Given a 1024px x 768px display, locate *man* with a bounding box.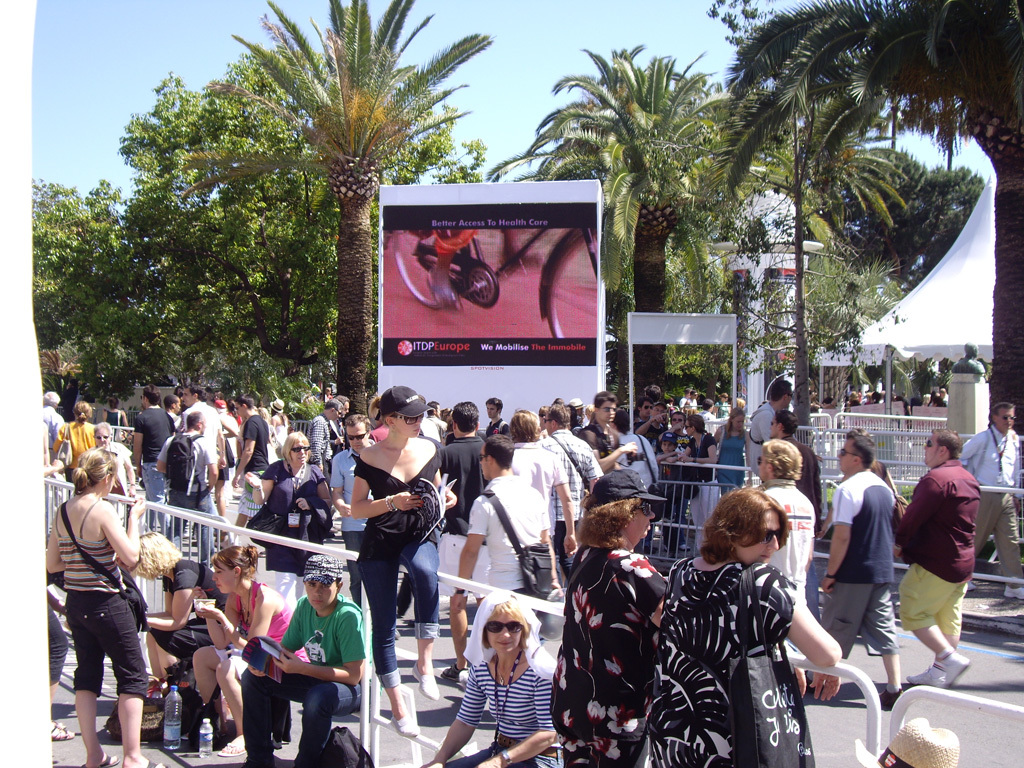
Located: left=229, top=399, right=270, bottom=545.
